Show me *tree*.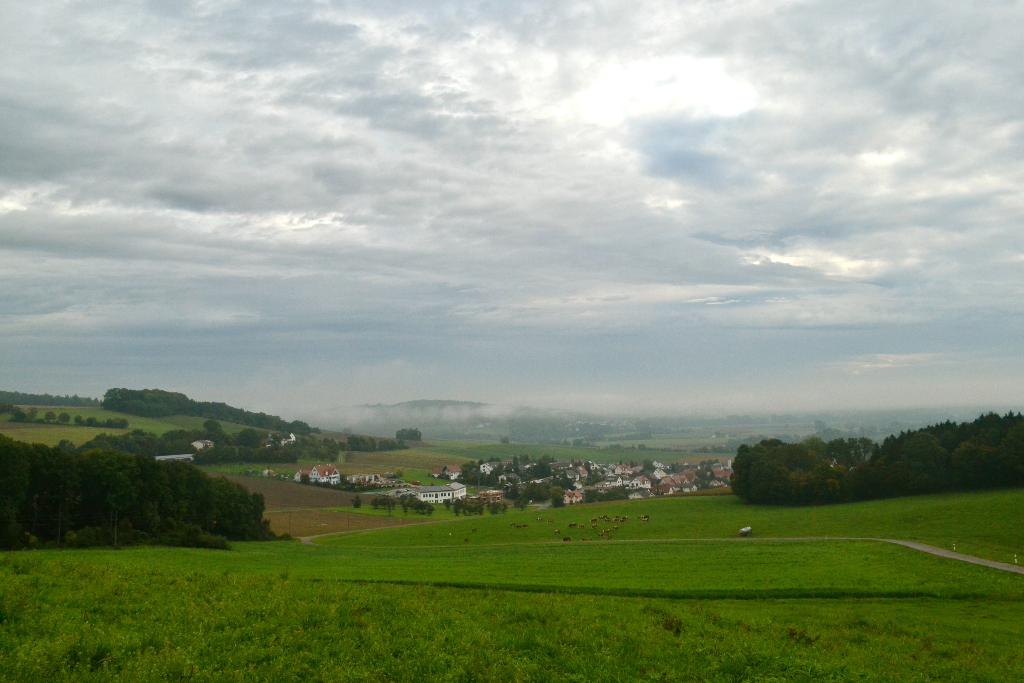
*tree* is here: {"x1": 396, "y1": 428, "x2": 419, "y2": 437}.
